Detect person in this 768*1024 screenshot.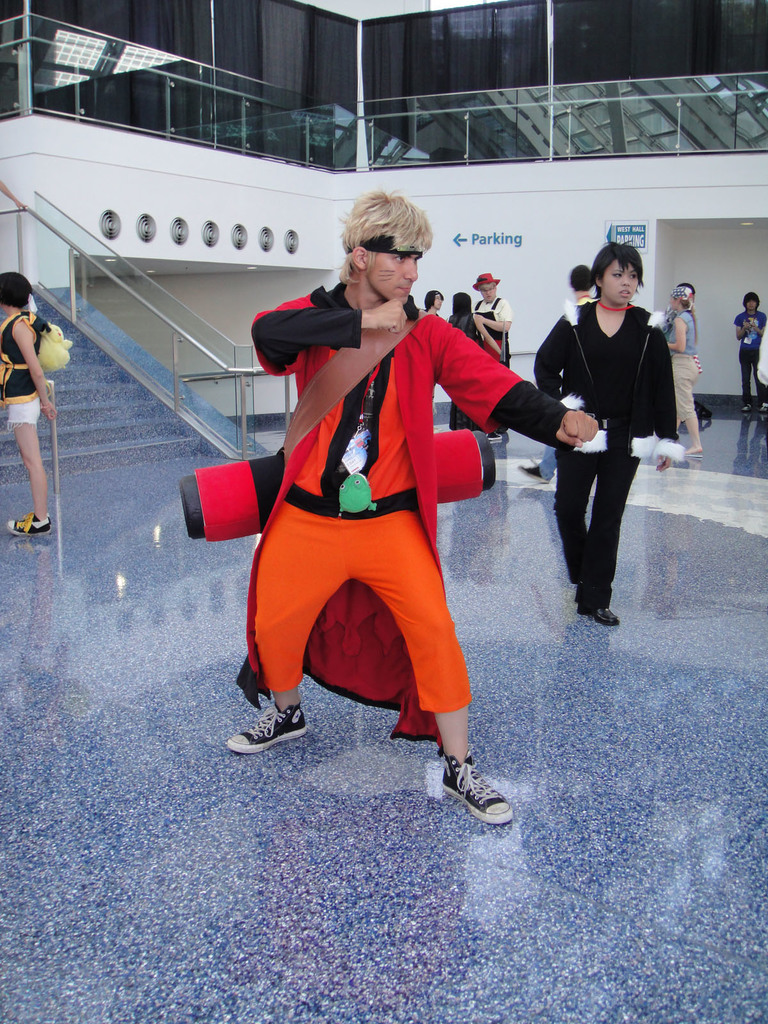
Detection: [531,235,681,634].
